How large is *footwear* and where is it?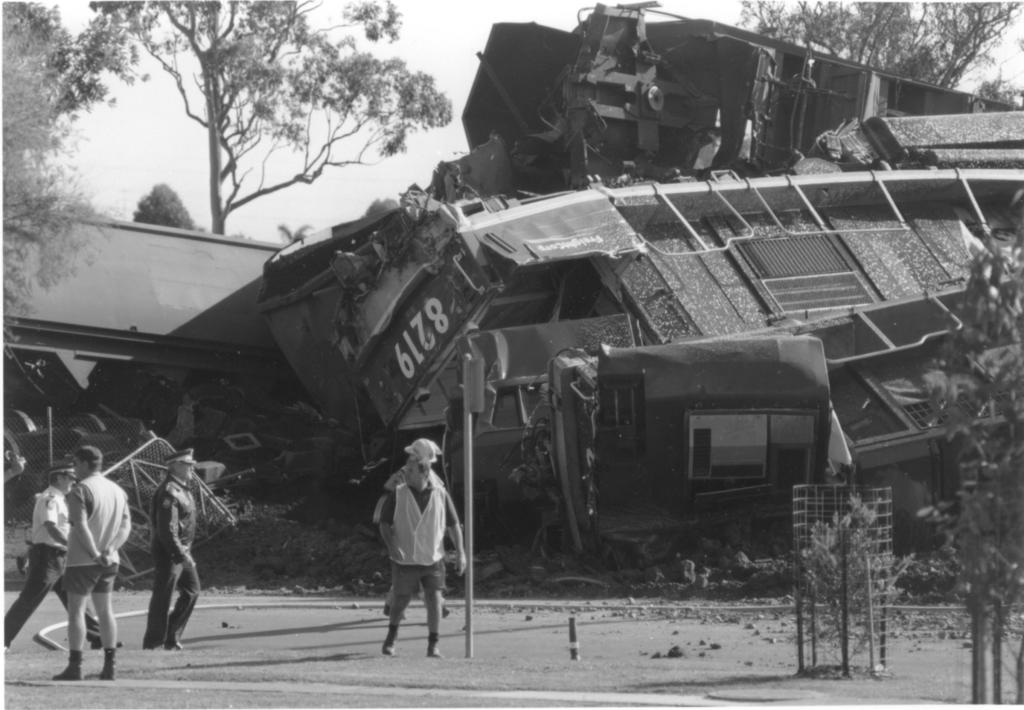
Bounding box: crop(425, 632, 446, 654).
